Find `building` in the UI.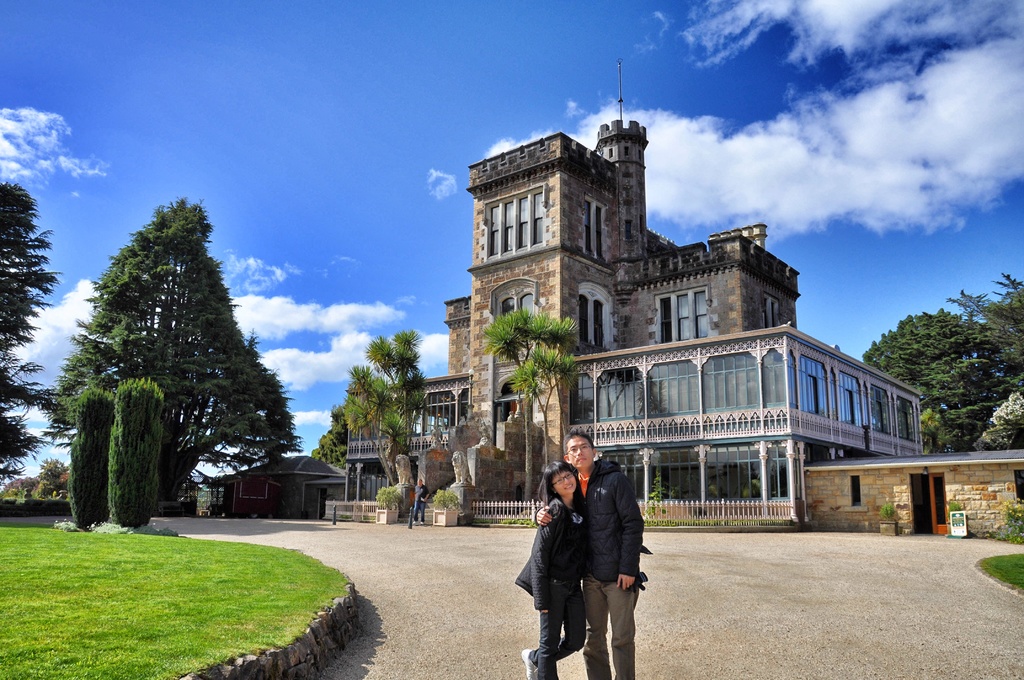
UI element at 801 448 1023 540.
